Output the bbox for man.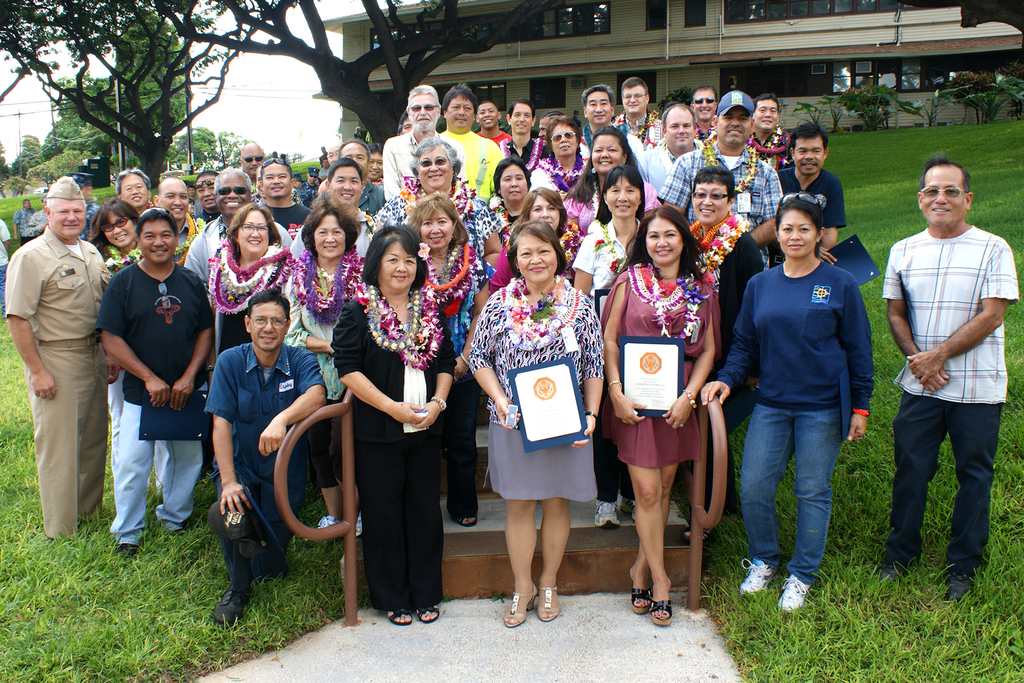
387, 81, 443, 199.
